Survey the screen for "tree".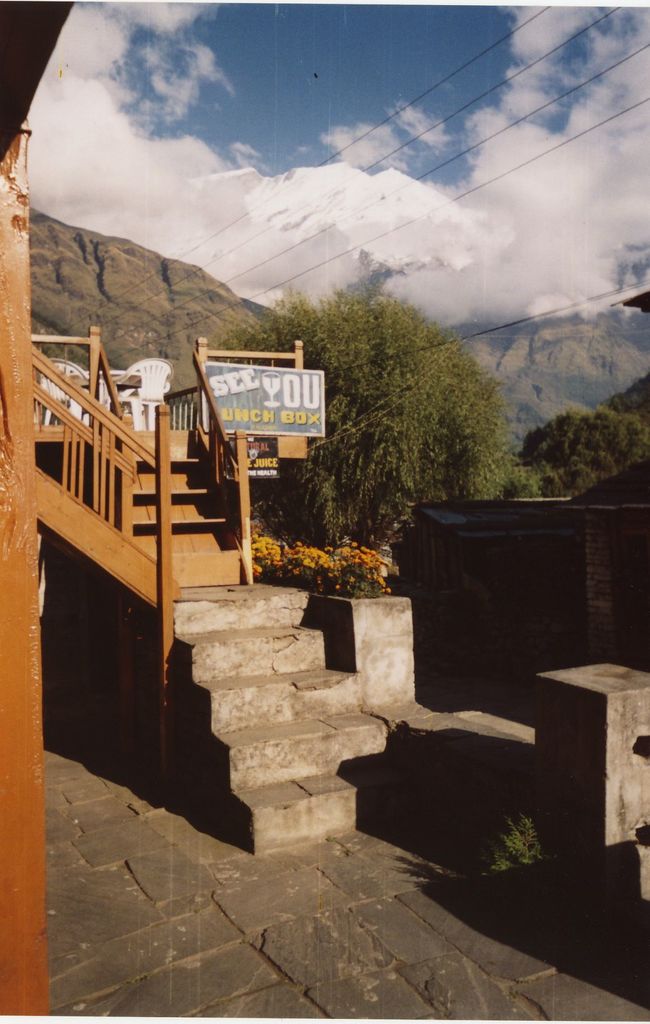
Survey found: box=[241, 262, 547, 518].
